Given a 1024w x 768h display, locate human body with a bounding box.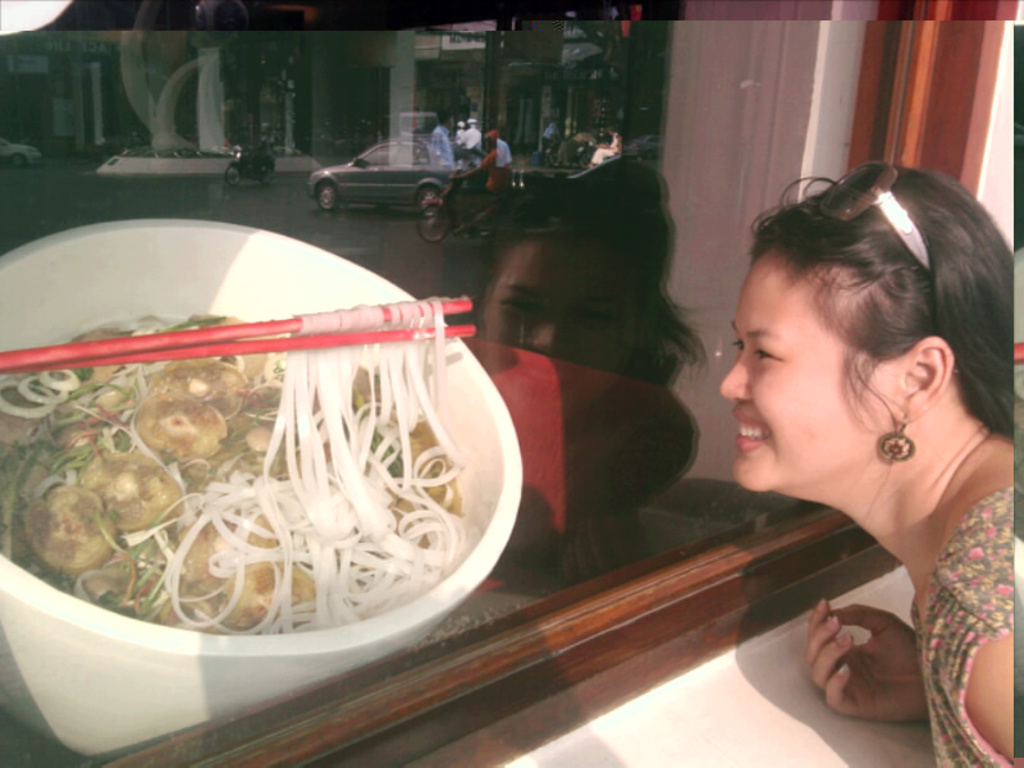
Located: <bbox>582, 132, 621, 169</bbox>.
